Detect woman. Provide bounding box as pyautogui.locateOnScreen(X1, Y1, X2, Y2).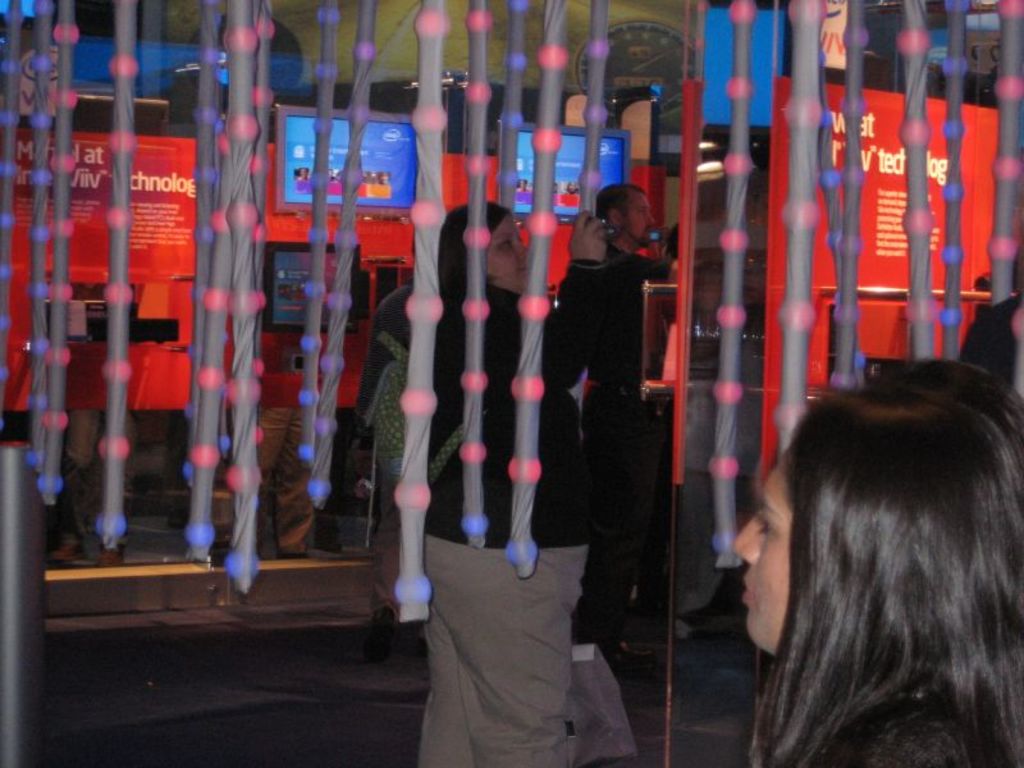
pyautogui.locateOnScreen(701, 346, 1019, 759).
